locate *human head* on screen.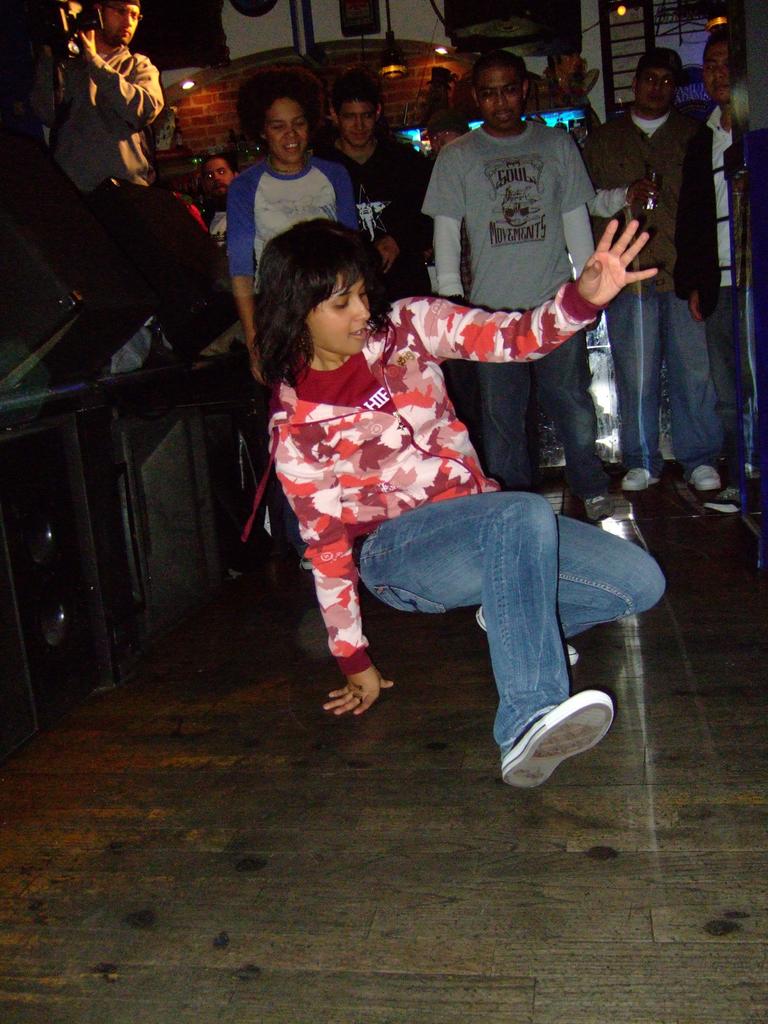
On screen at 198 151 244 204.
